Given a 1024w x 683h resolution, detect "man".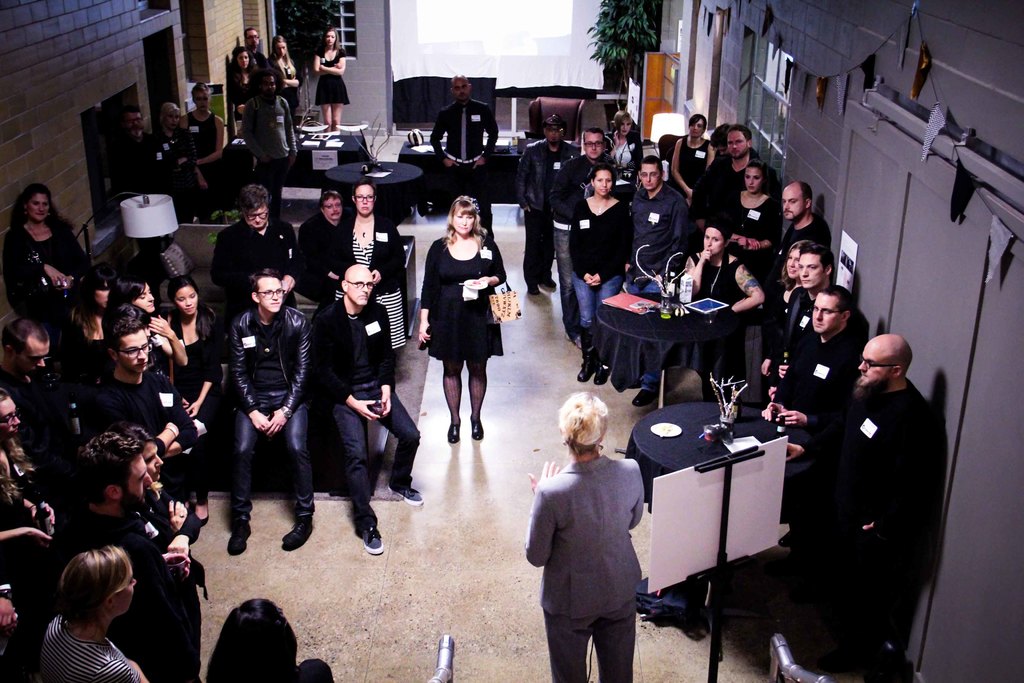
left=767, top=288, right=871, bottom=541.
